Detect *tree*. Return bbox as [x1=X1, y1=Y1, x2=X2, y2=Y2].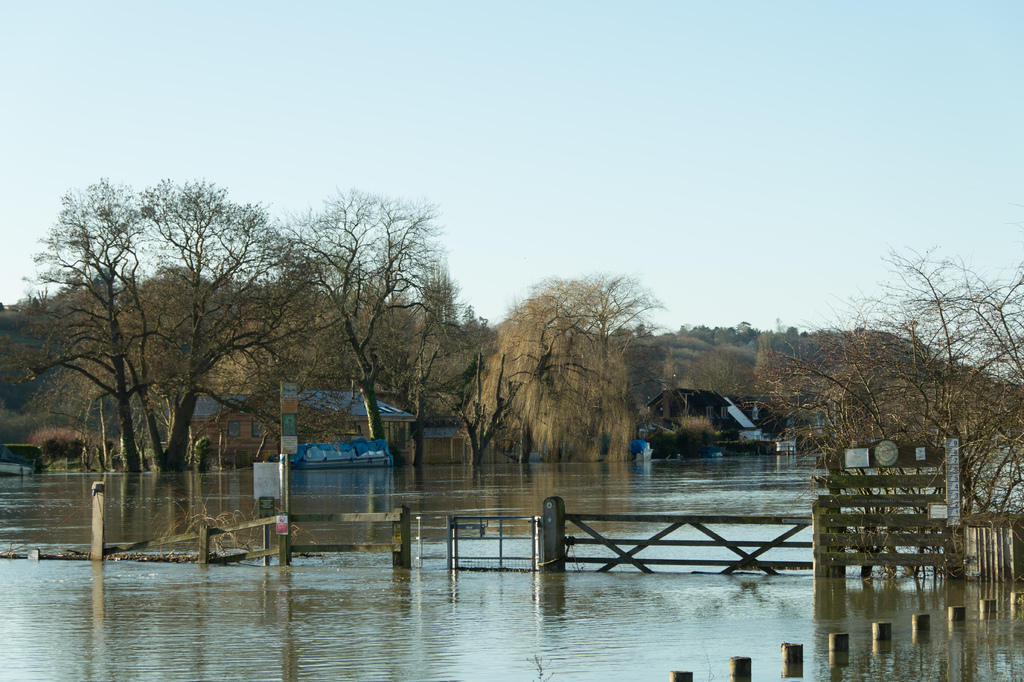
[x1=49, y1=170, x2=330, y2=473].
